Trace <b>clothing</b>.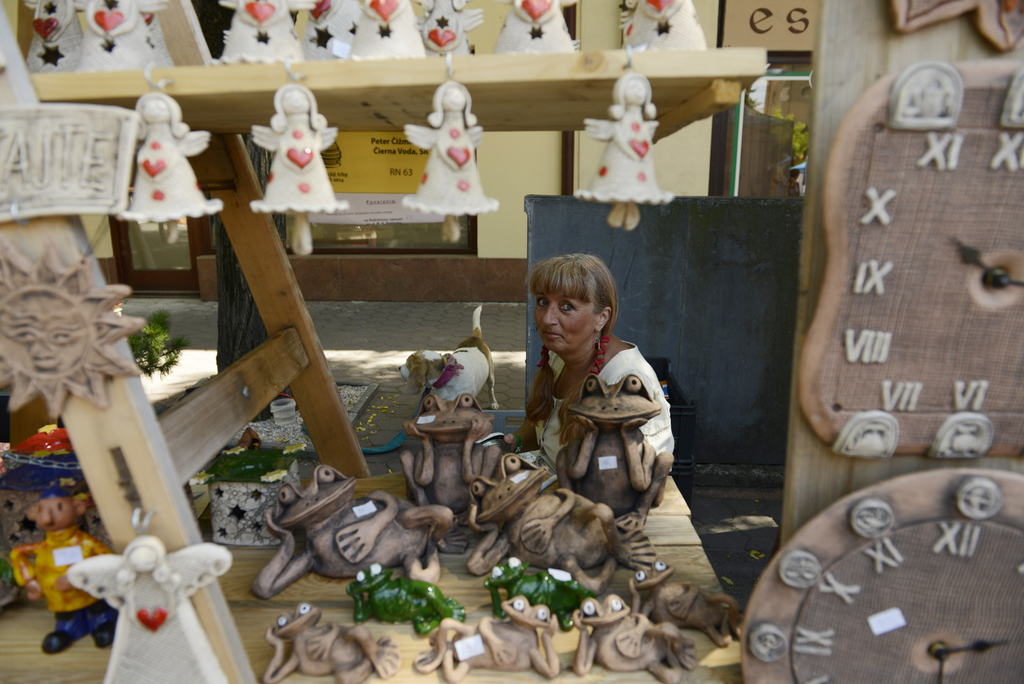
Traced to bbox=(252, 116, 351, 214).
